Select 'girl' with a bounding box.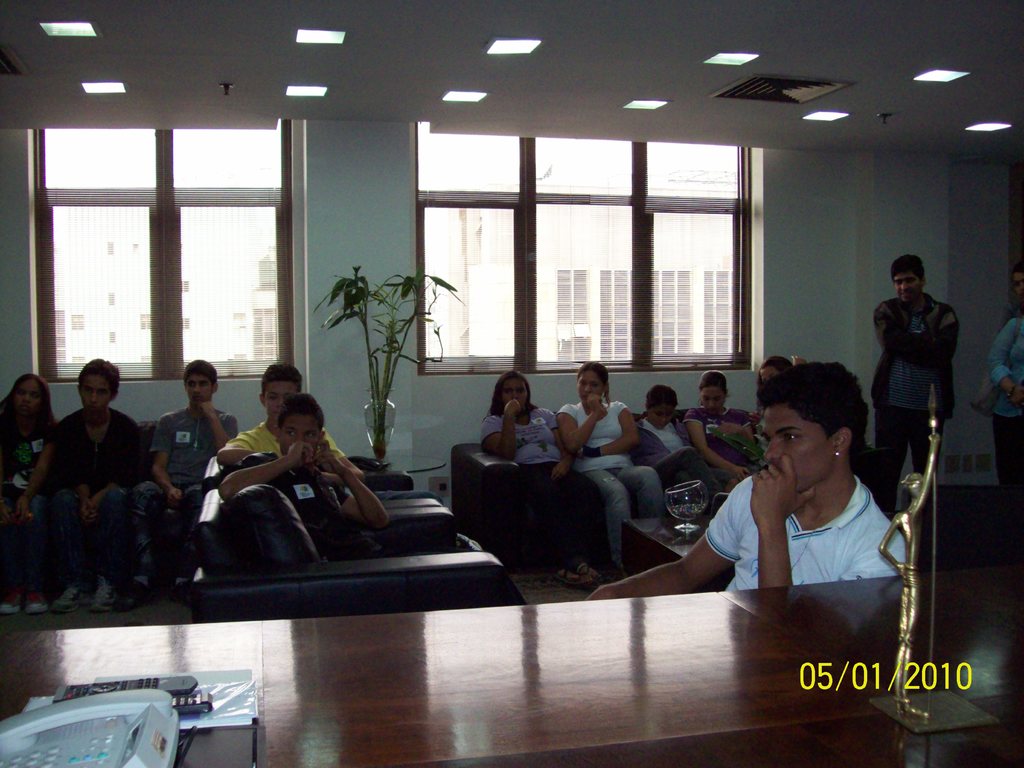
[x1=480, y1=373, x2=602, y2=589].
